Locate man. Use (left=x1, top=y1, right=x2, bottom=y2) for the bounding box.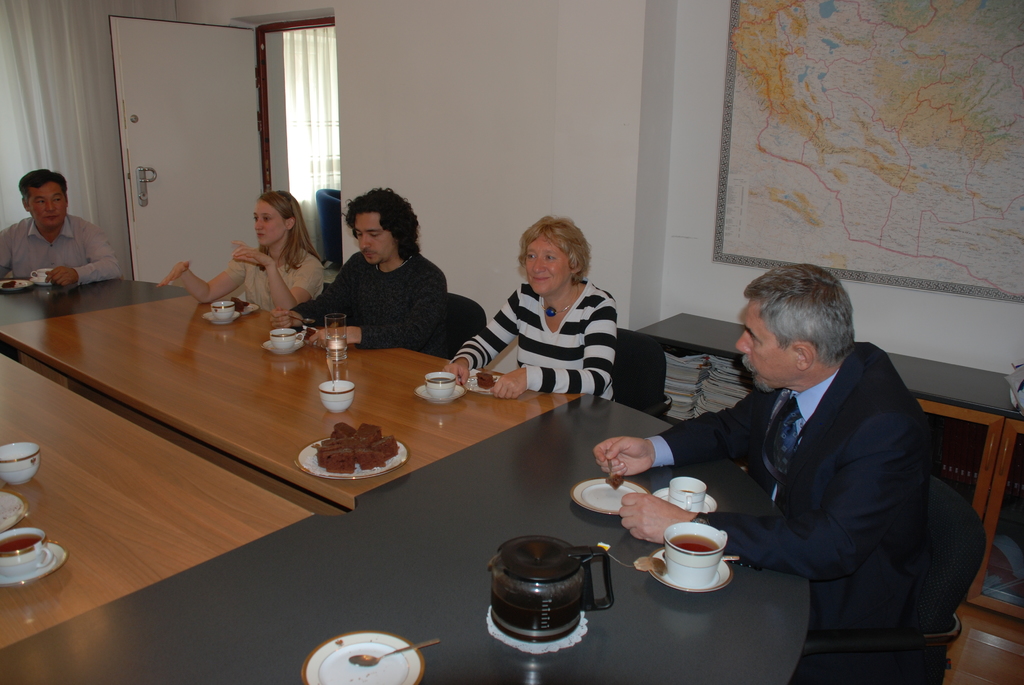
(left=0, top=168, right=125, bottom=290).
